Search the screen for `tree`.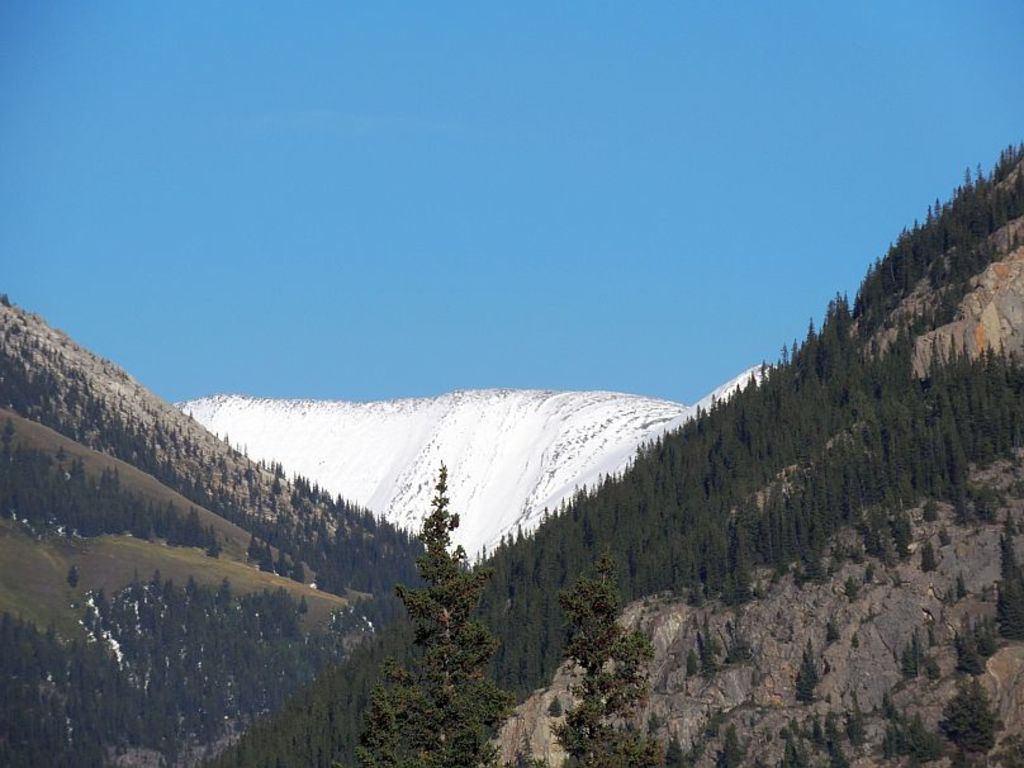
Found at [997, 528, 1023, 644].
